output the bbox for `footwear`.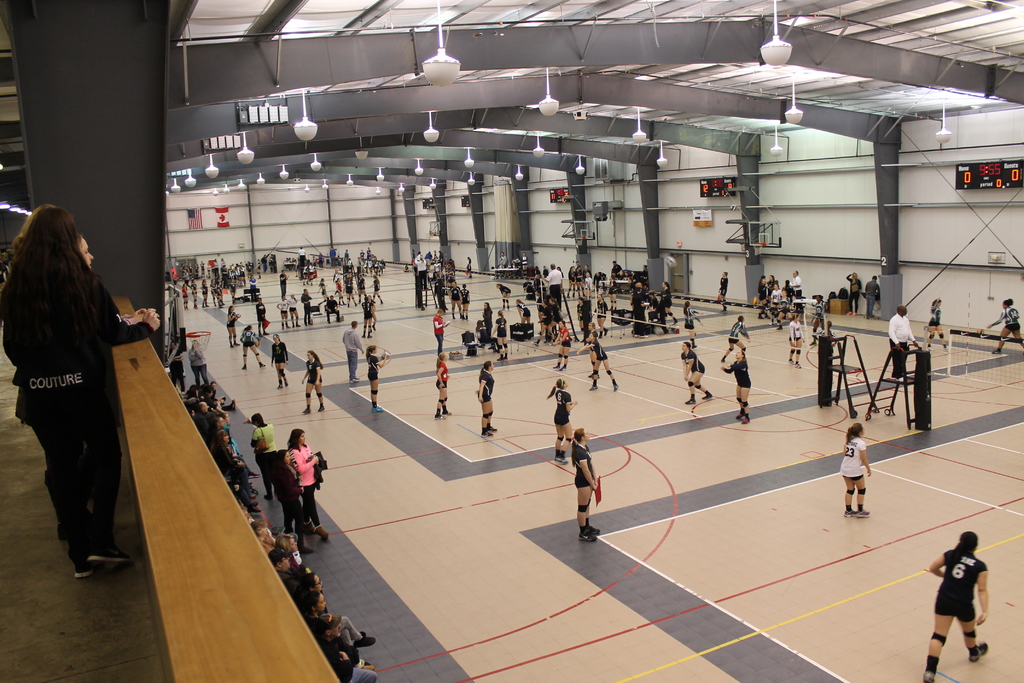
(x1=612, y1=384, x2=621, y2=391).
